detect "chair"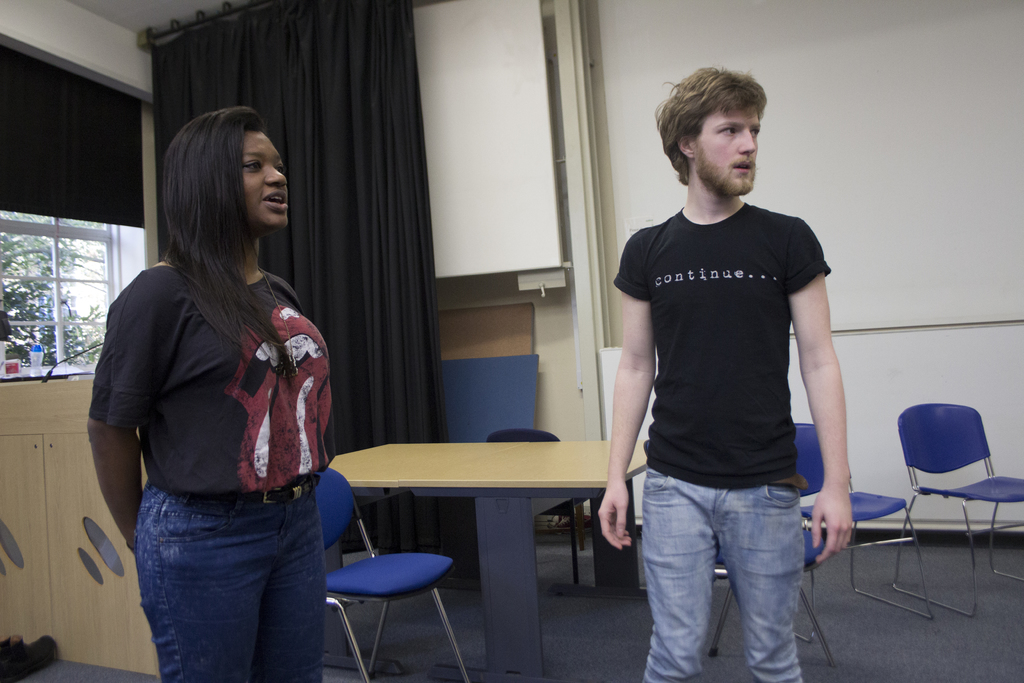
(315, 467, 472, 682)
